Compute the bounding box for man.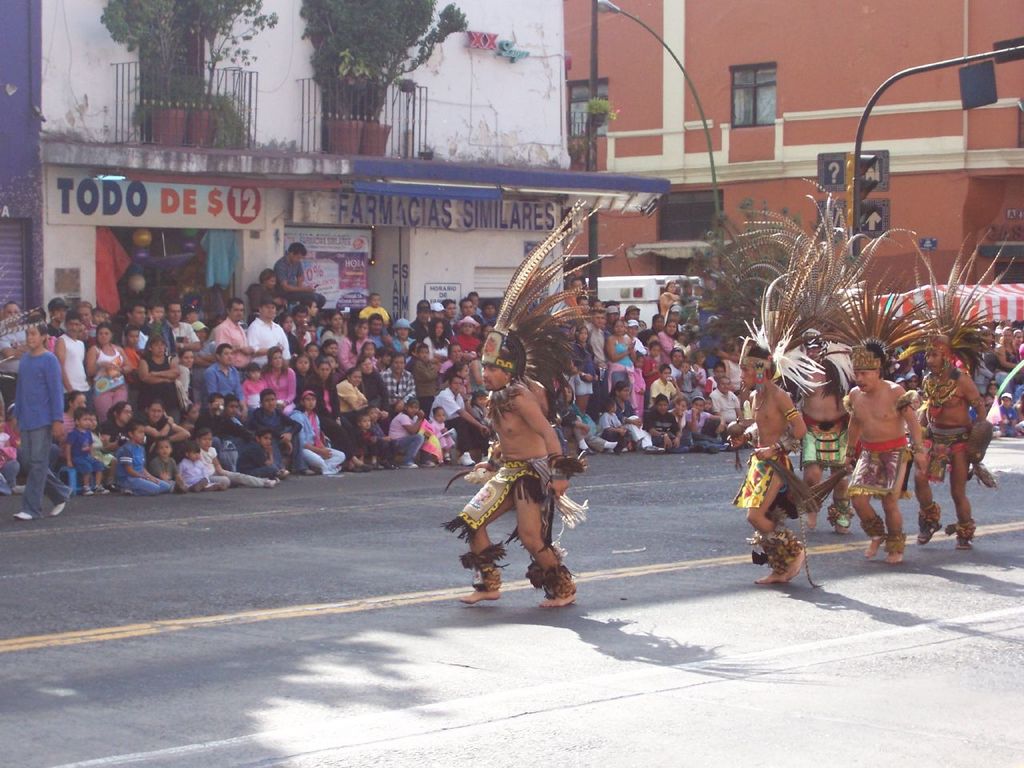
BBox(241, 304, 292, 368).
